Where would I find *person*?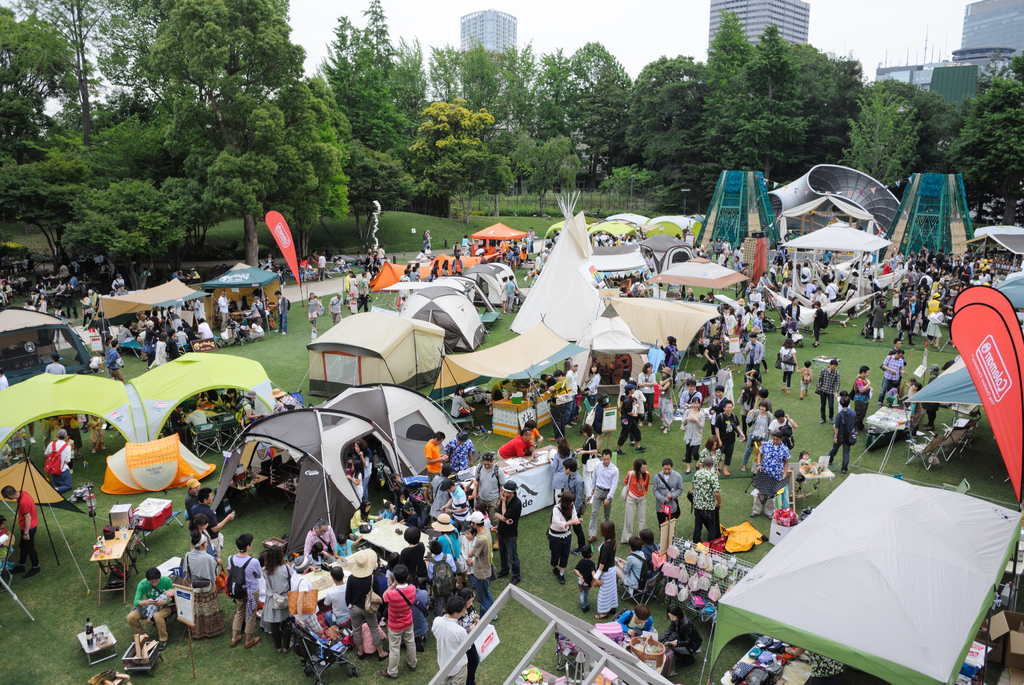
At 747/402/777/451.
